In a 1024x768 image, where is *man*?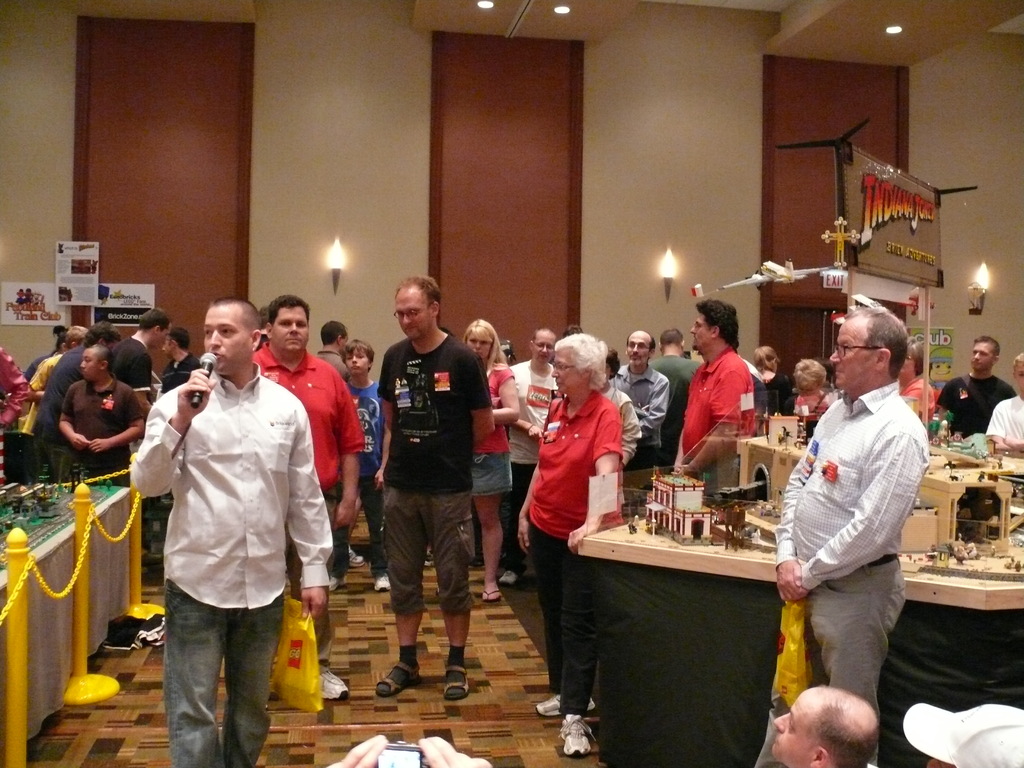
select_region(57, 342, 156, 488).
